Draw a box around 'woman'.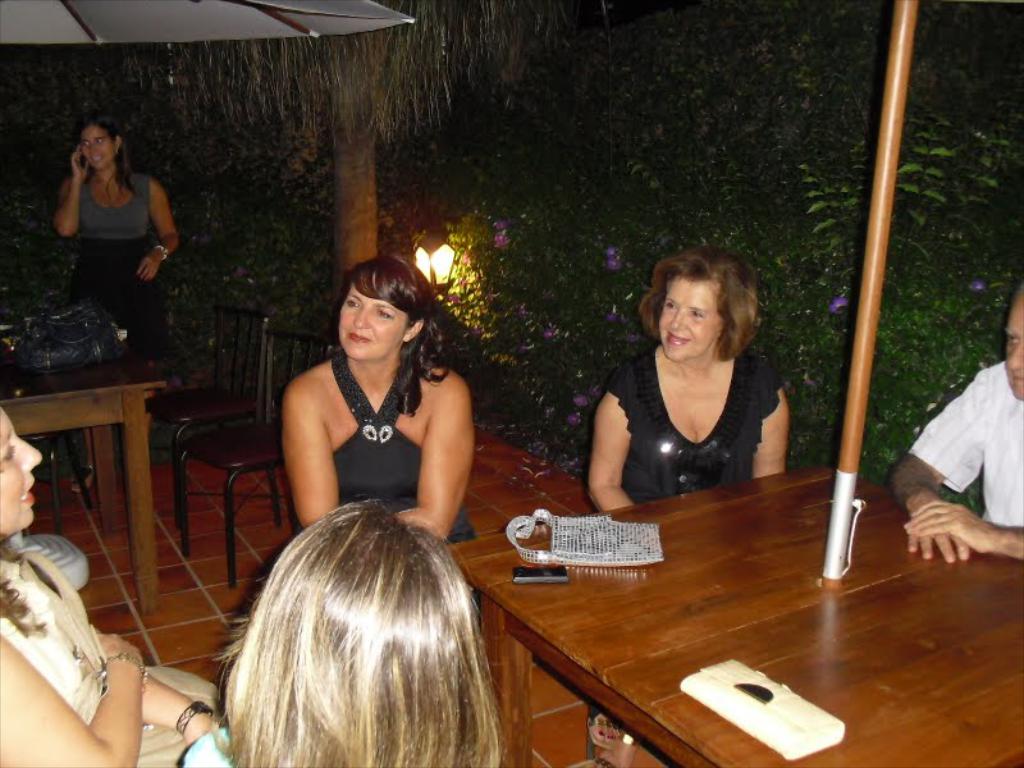
0, 404, 224, 767.
